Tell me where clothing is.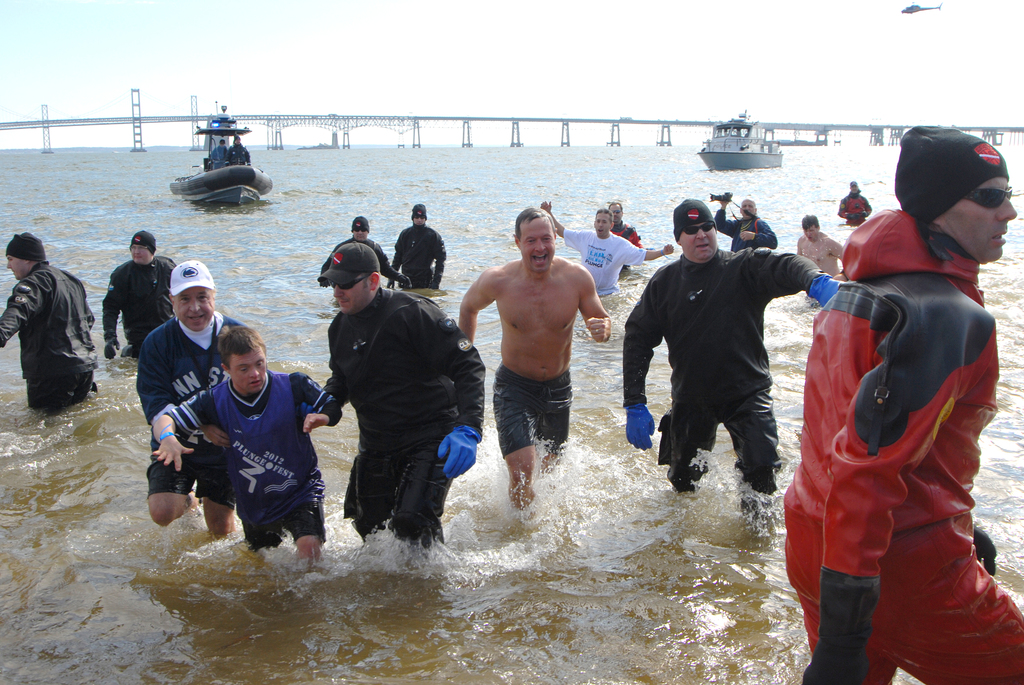
clothing is at Rect(388, 222, 448, 294).
